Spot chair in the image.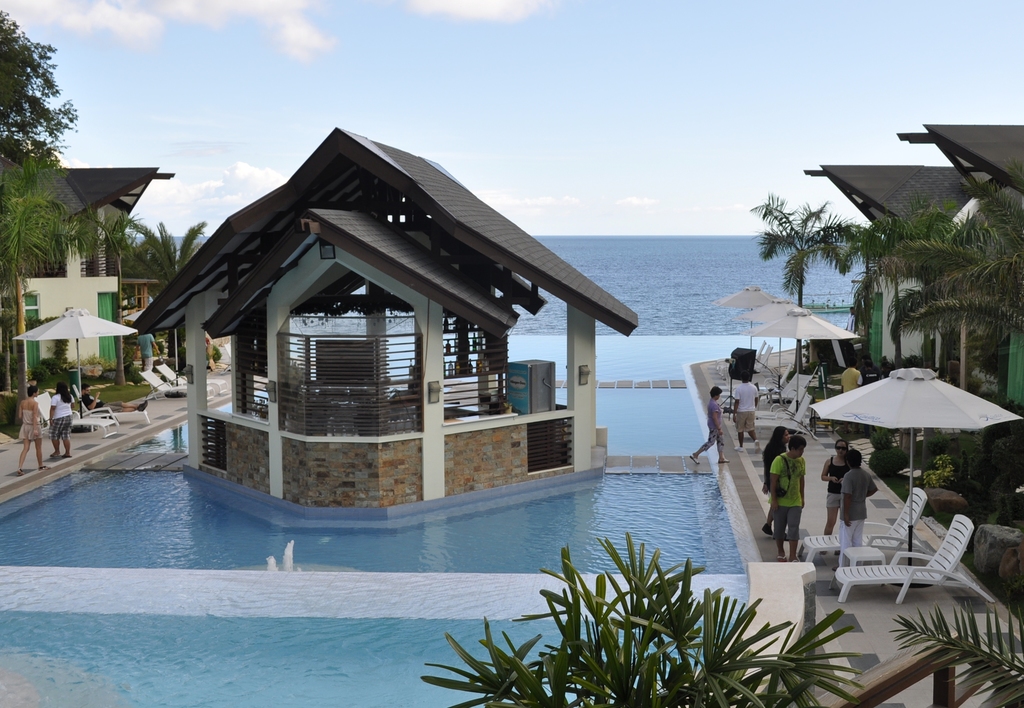
chair found at <box>157,363,225,396</box>.
